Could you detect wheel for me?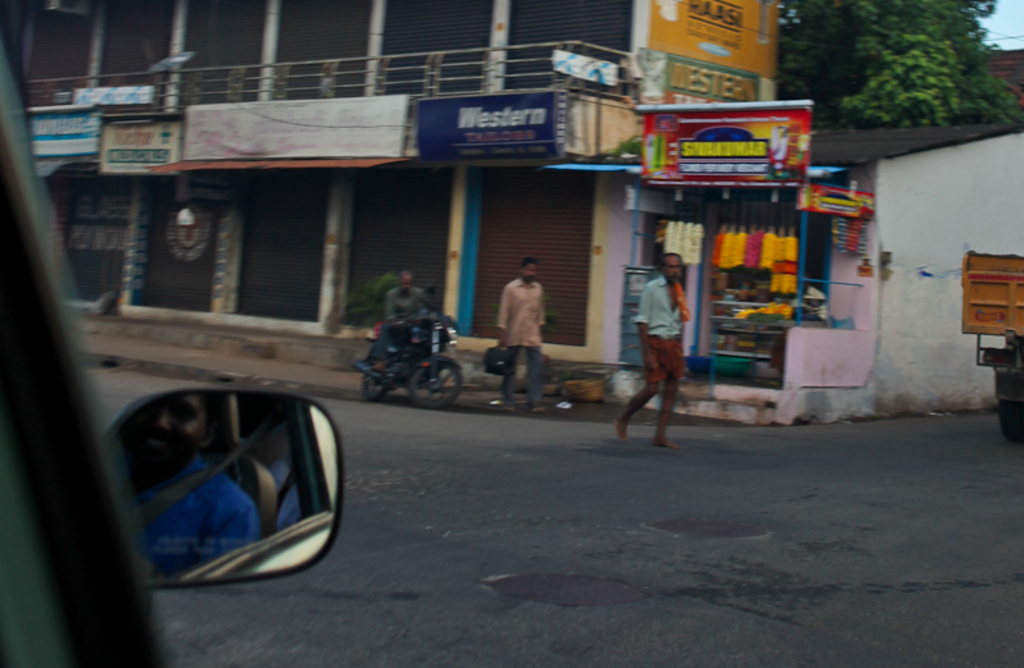
Detection result: bbox=[1000, 398, 1023, 441].
